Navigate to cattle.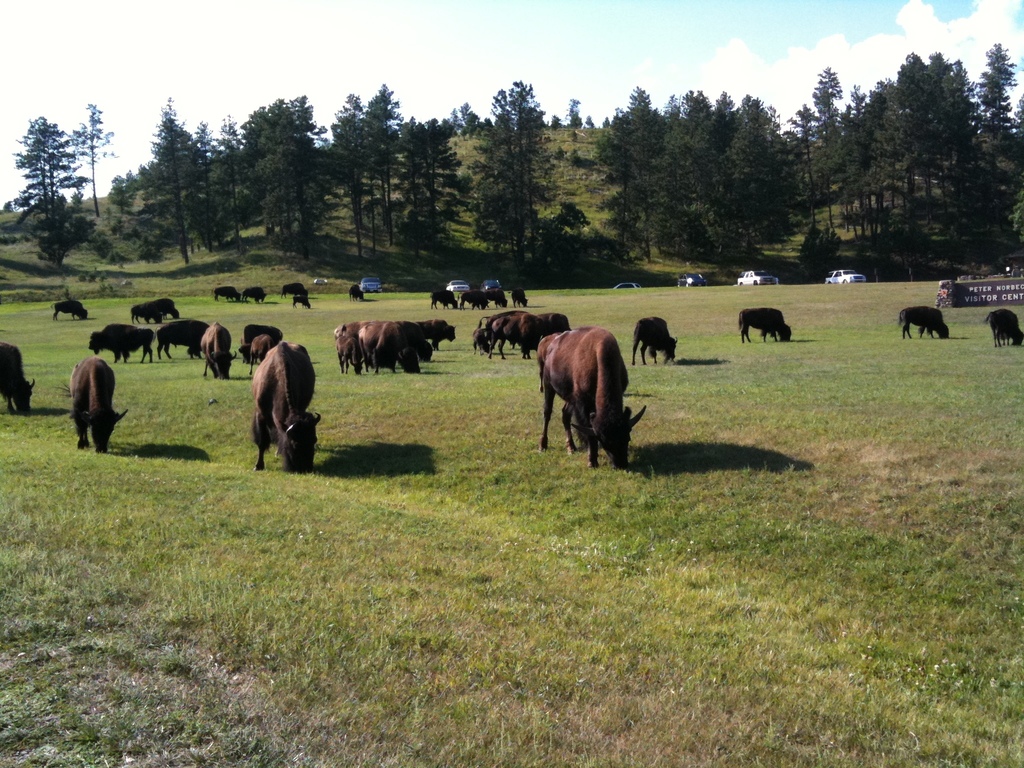
Navigation target: 58 355 129 454.
